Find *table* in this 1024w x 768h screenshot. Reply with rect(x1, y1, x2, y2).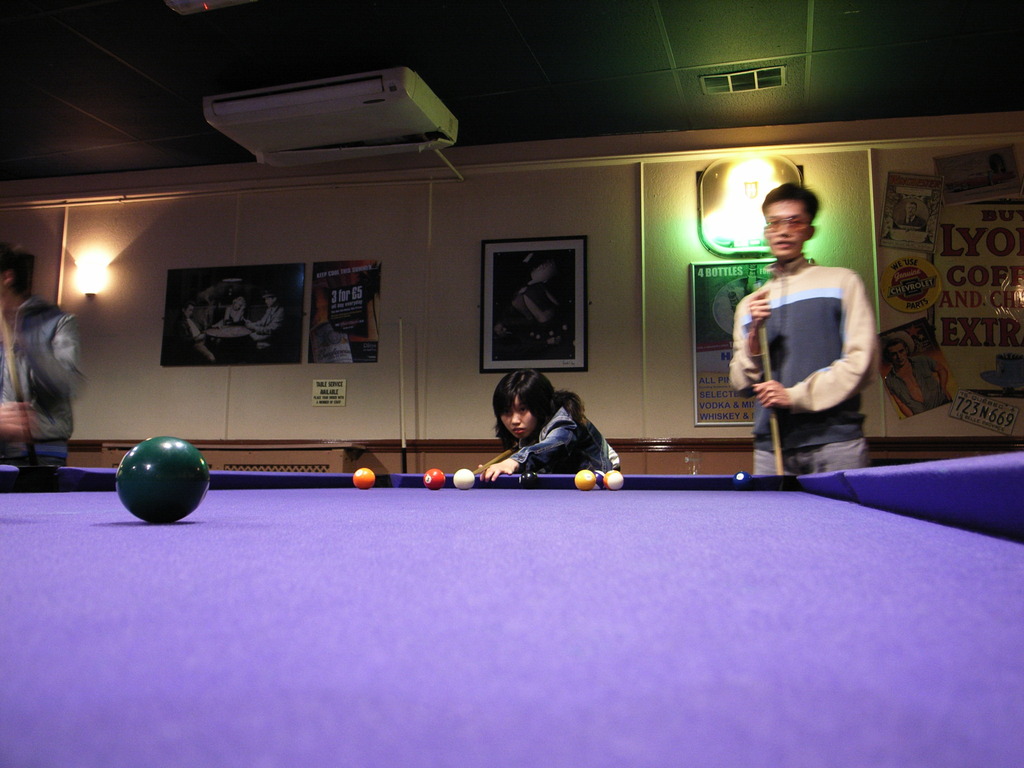
rect(0, 430, 1004, 757).
